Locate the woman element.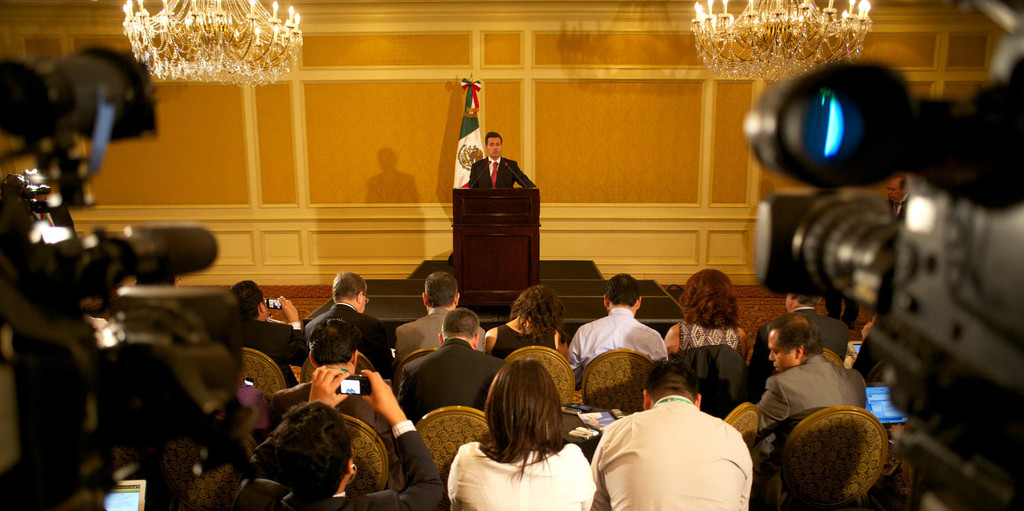
Element bbox: 242,388,367,505.
